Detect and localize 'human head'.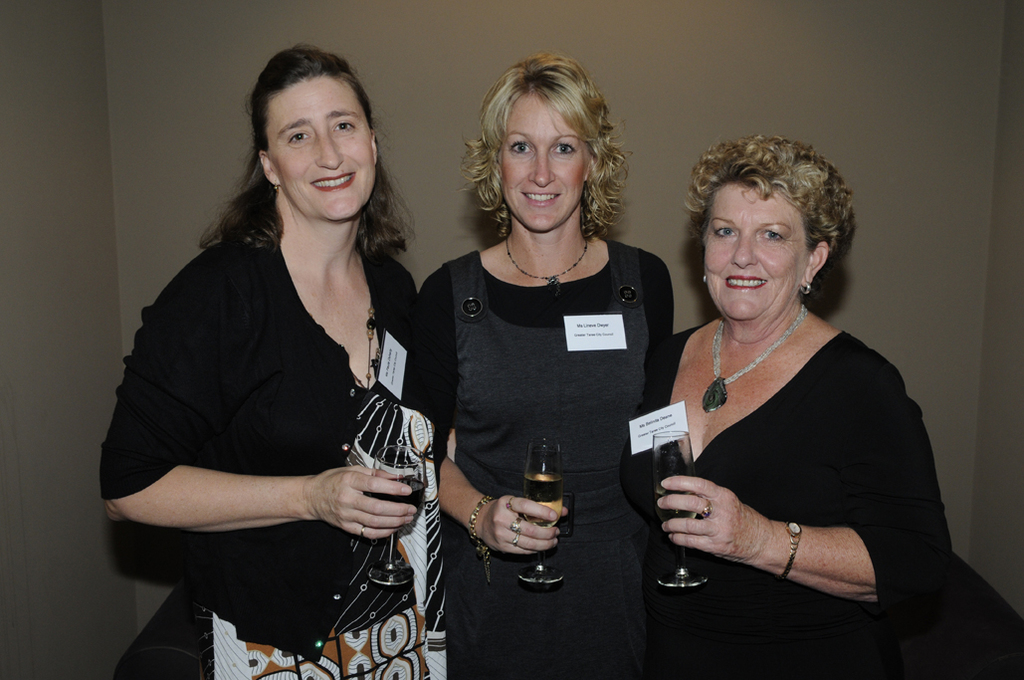
Localized at bbox=(476, 52, 611, 233).
